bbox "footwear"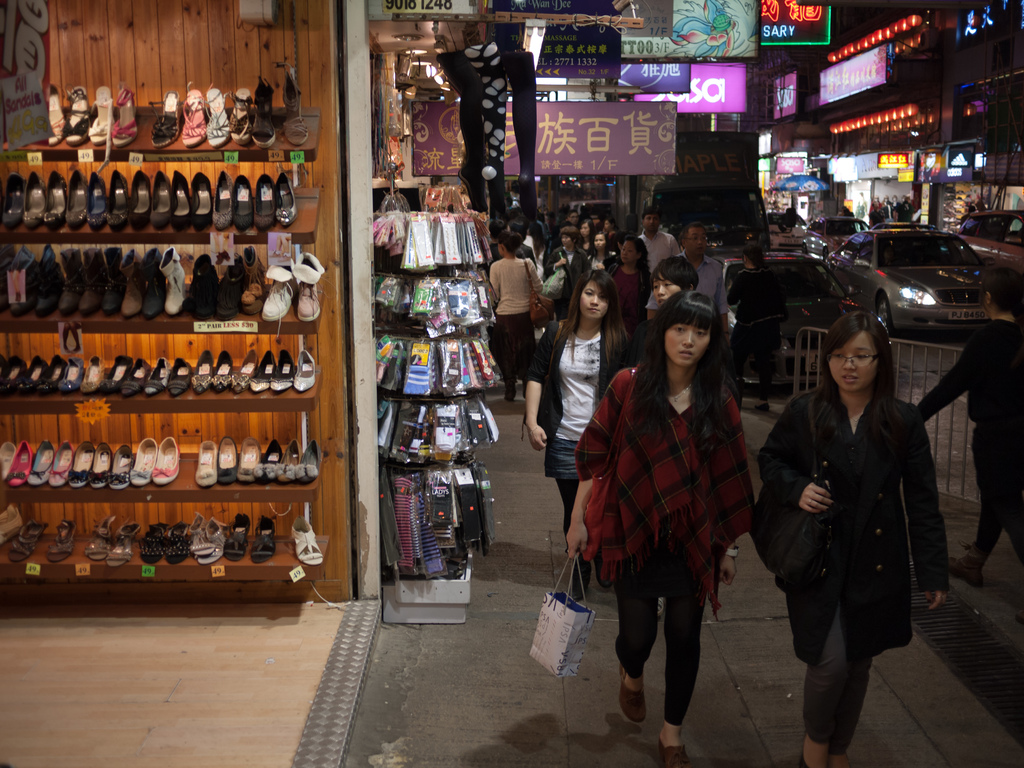
left=291, top=511, right=322, bottom=568
